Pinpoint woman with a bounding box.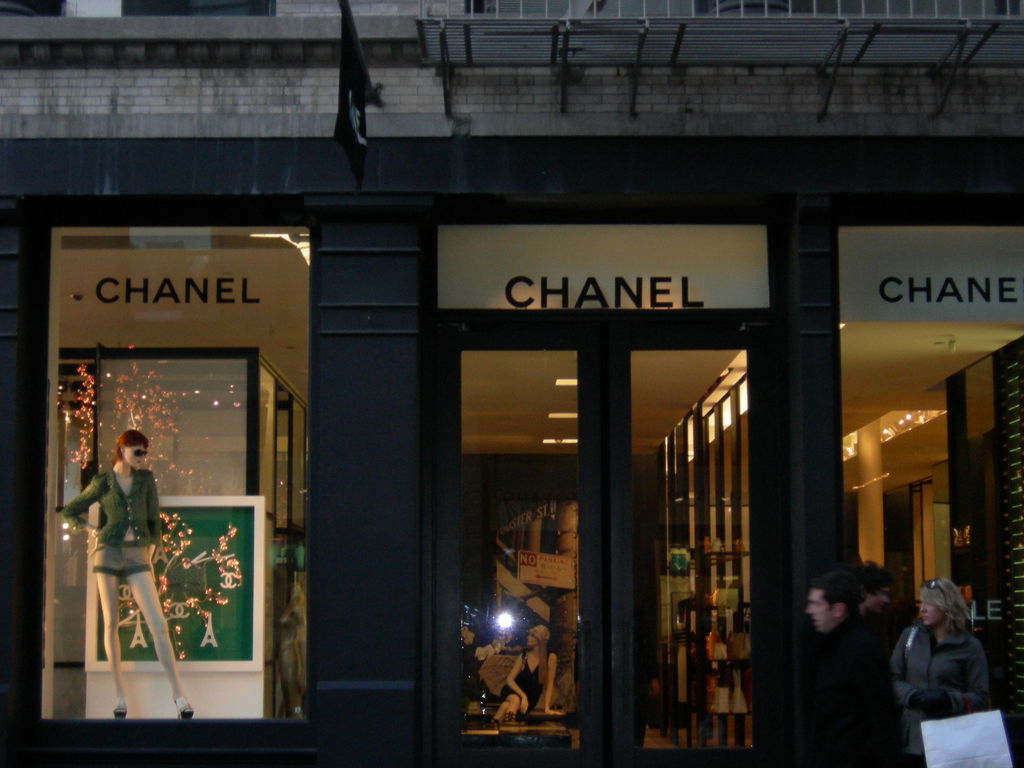
<box>61,429,193,719</box>.
